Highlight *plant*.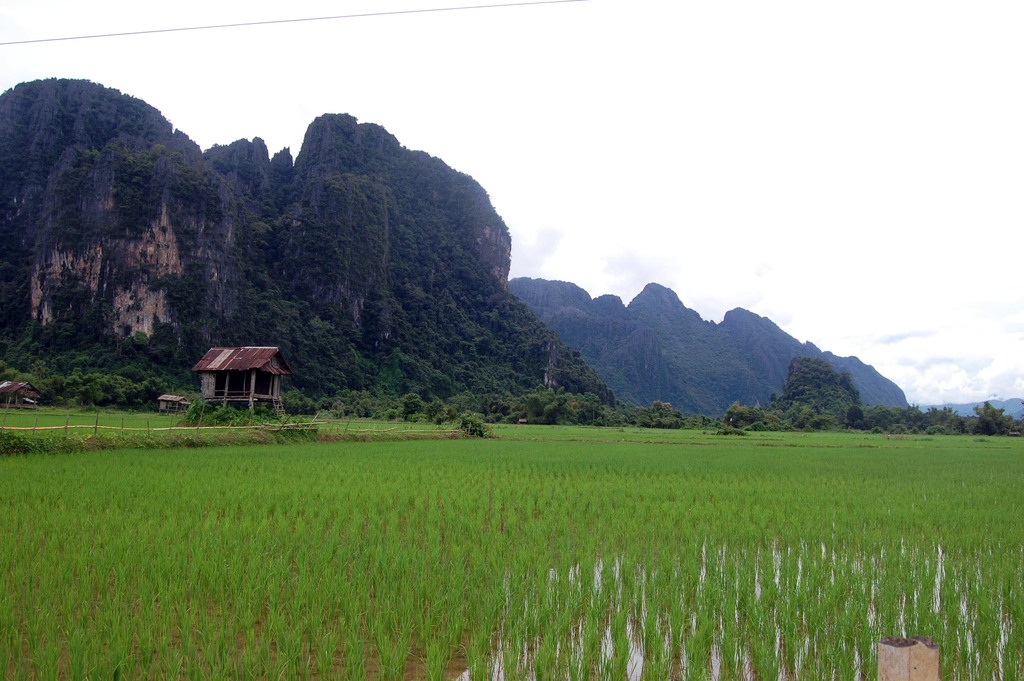
Highlighted region: pyautogui.locateOnScreen(331, 400, 348, 420).
